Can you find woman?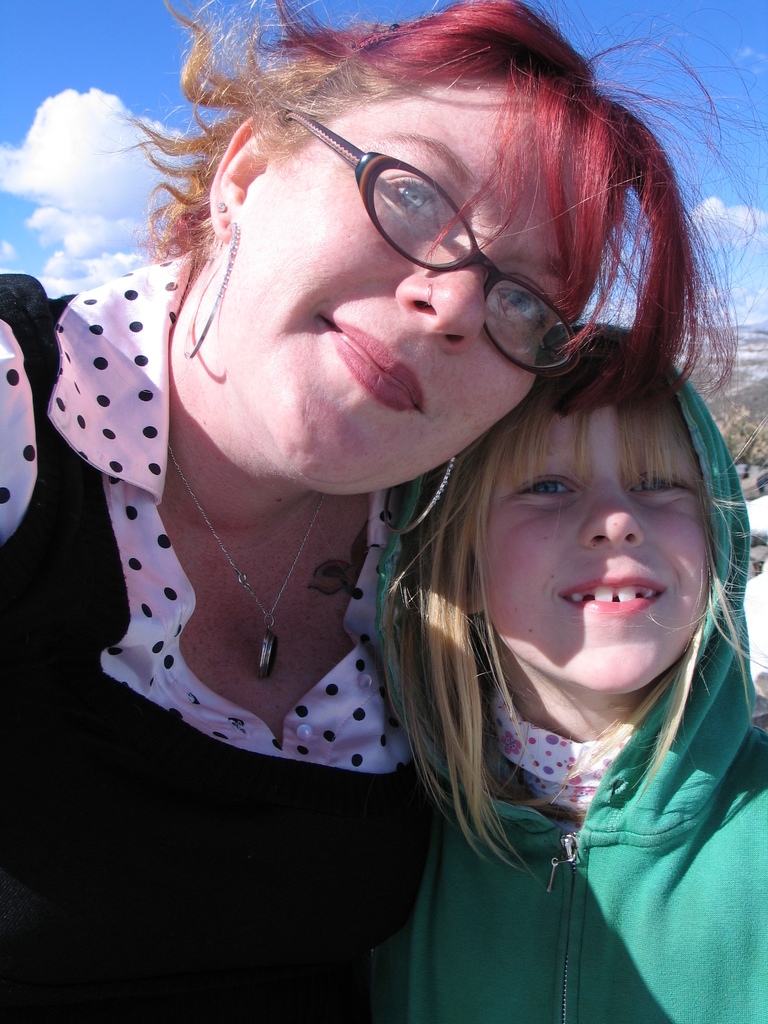
Yes, bounding box: 90 7 737 1023.
